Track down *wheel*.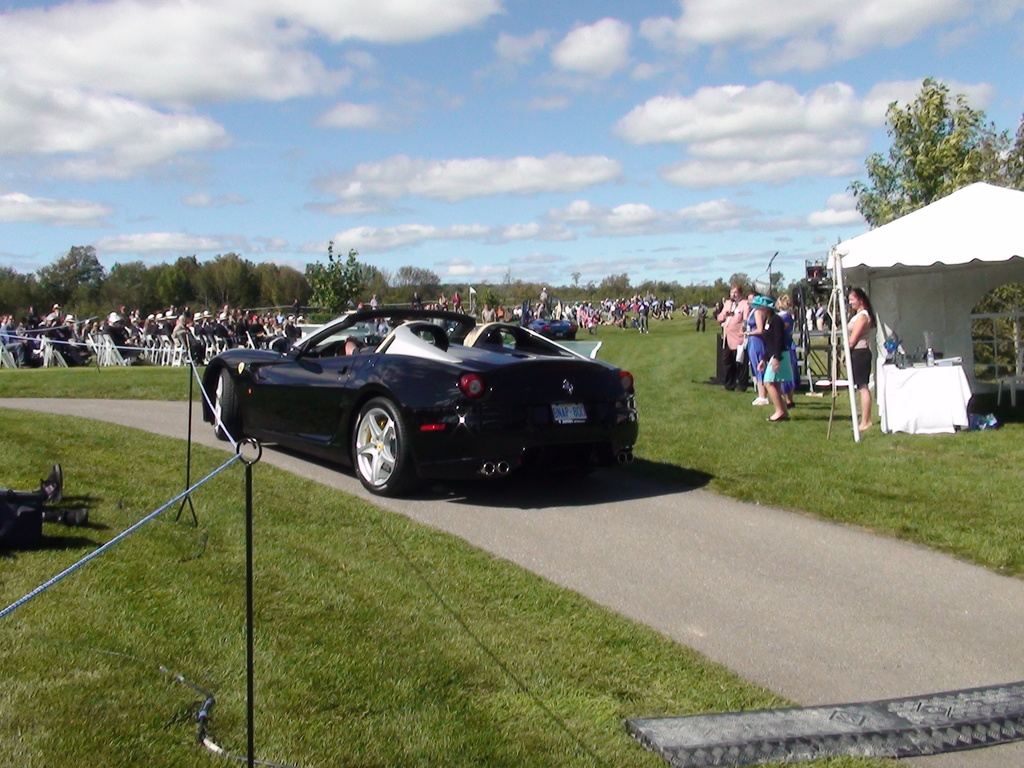
Tracked to crop(355, 397, 403, 497).
